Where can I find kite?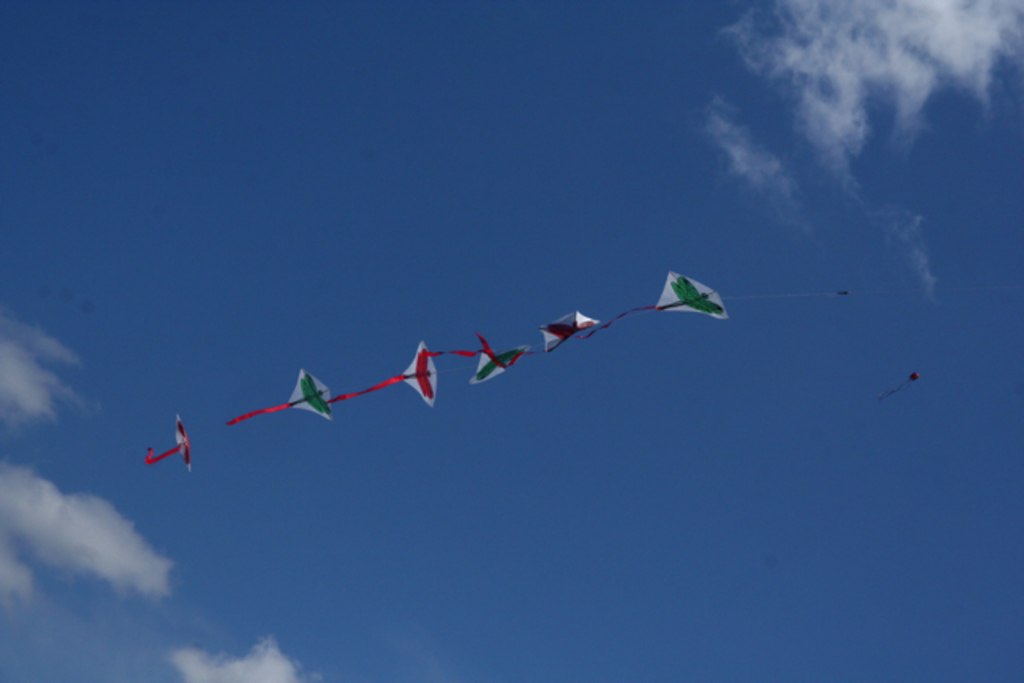
You can find it at 226/368/334/425.
